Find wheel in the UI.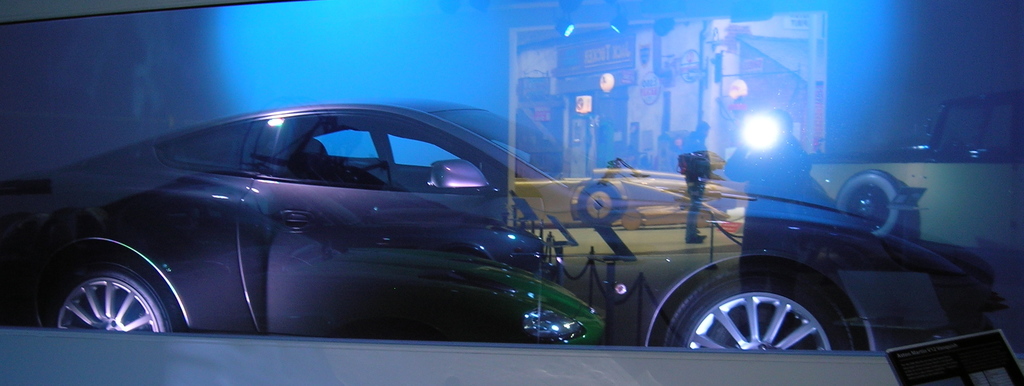
UI element at {"left": 661, "top": 274, "right": 860, "bottom": 357}.
